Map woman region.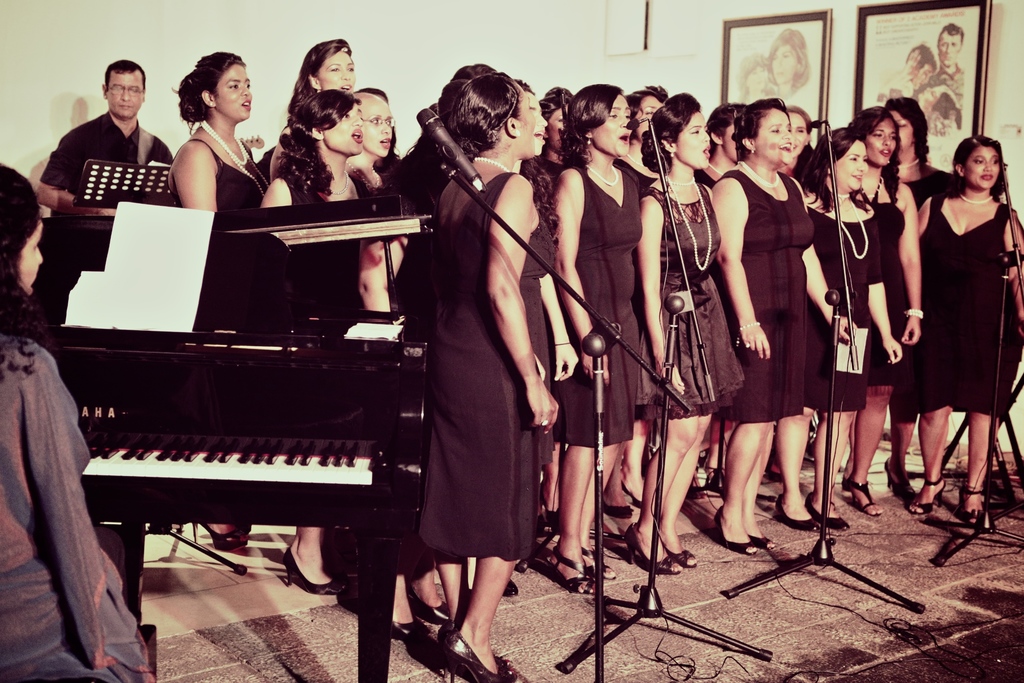
Mapped to 912/135/1023/523.
